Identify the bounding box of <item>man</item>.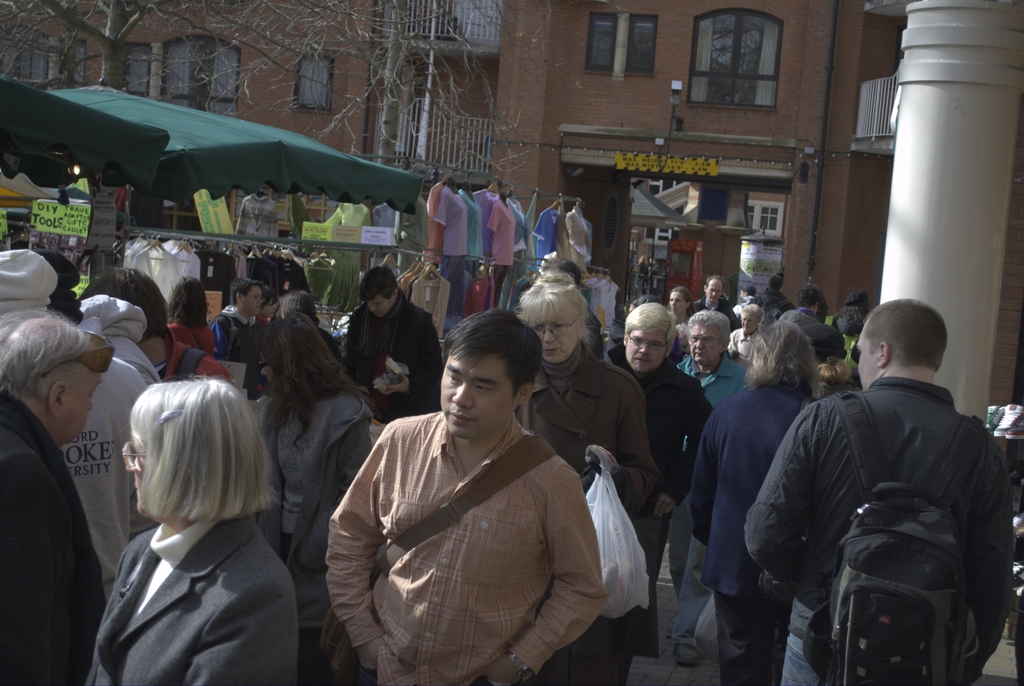
left=518, top=271, right=653, bottom=685.
